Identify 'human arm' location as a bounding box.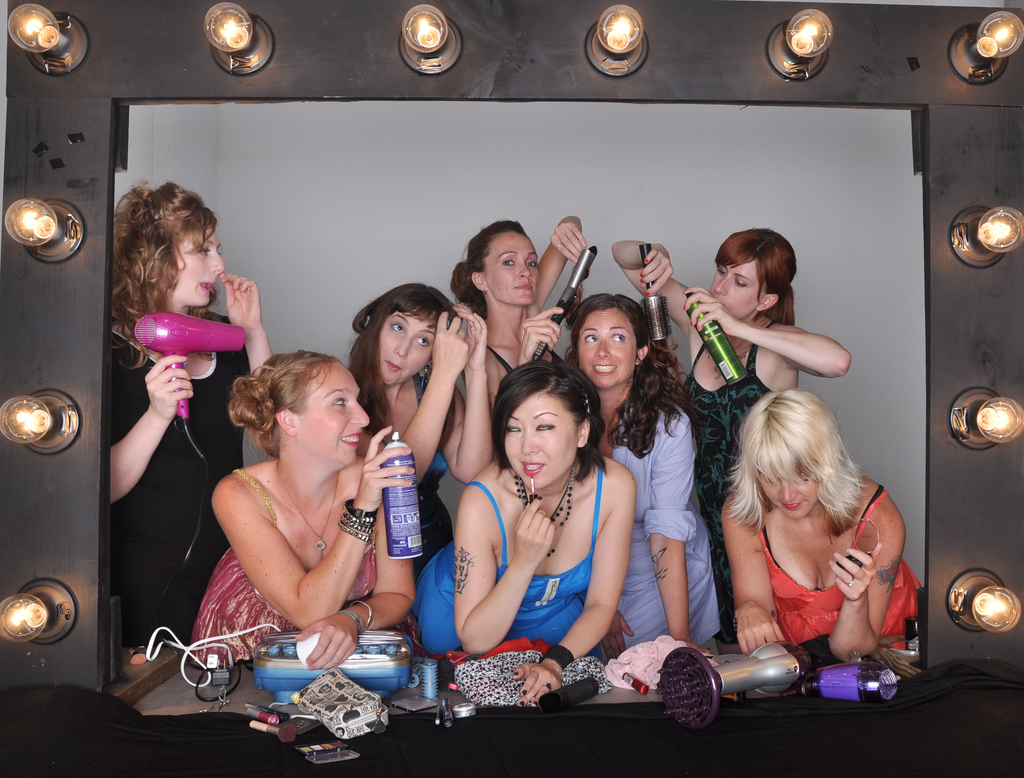
Rect(456, 483, 552, 662).
